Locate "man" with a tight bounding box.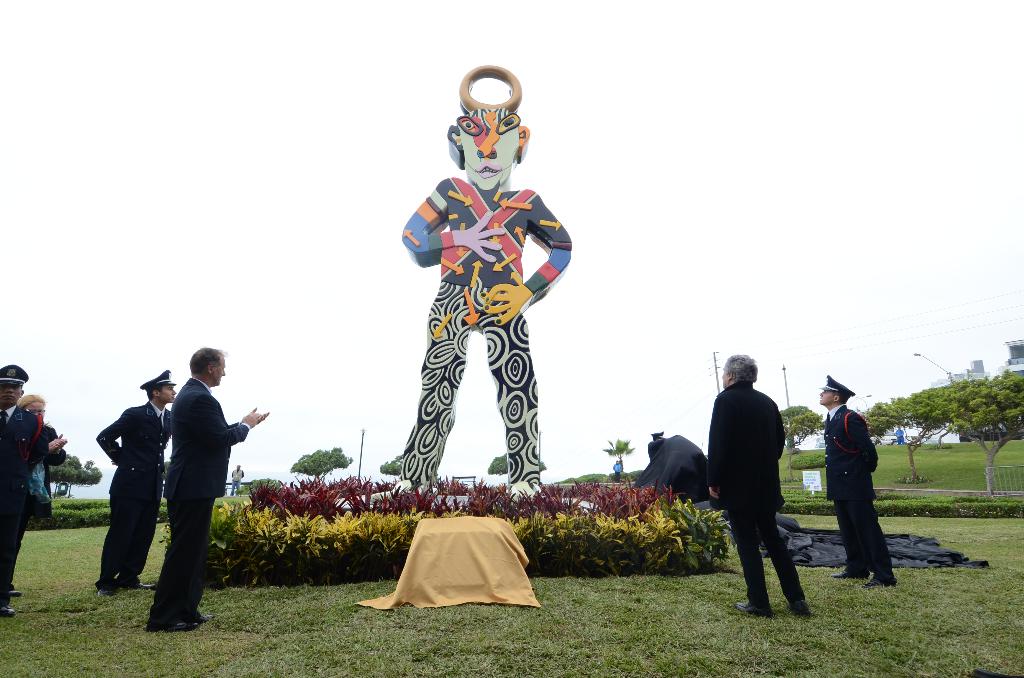
0, 358, 69, 602.
